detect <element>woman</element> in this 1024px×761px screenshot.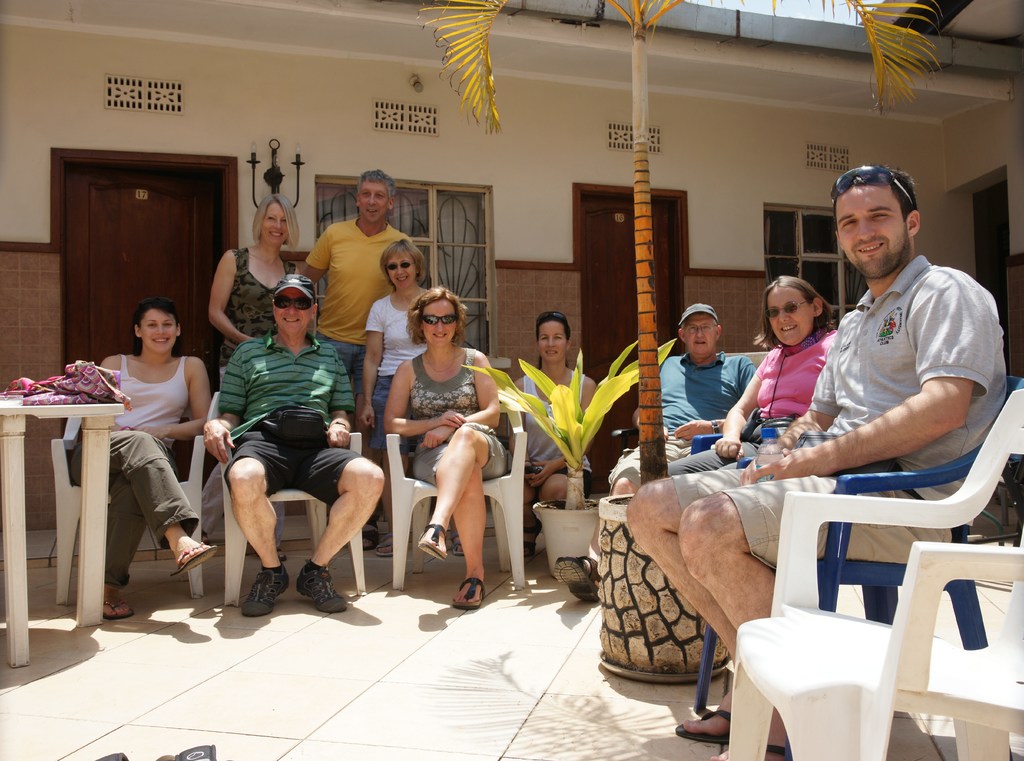
Detection: bbox(65, 295, 215, 628).
